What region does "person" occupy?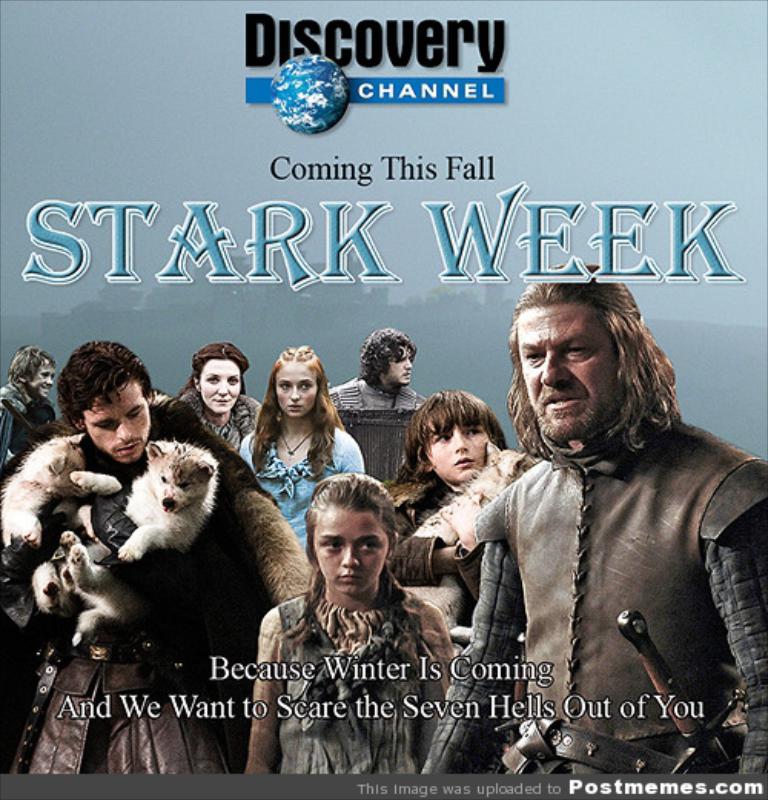
bbox=[0, 342, 60, 467].
